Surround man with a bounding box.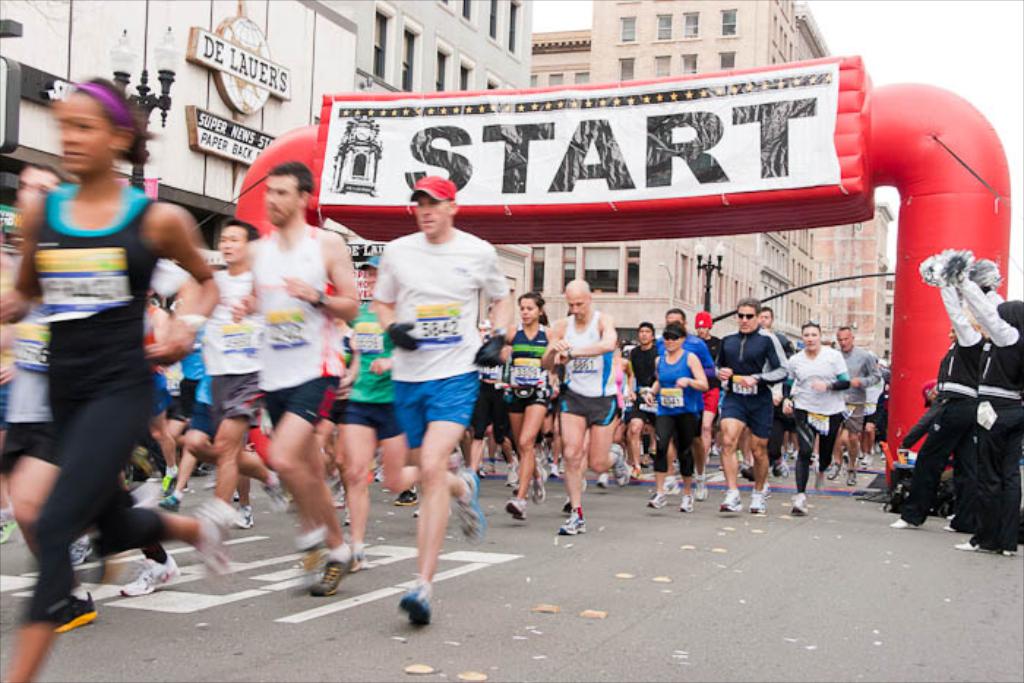
759:301:800:358.
